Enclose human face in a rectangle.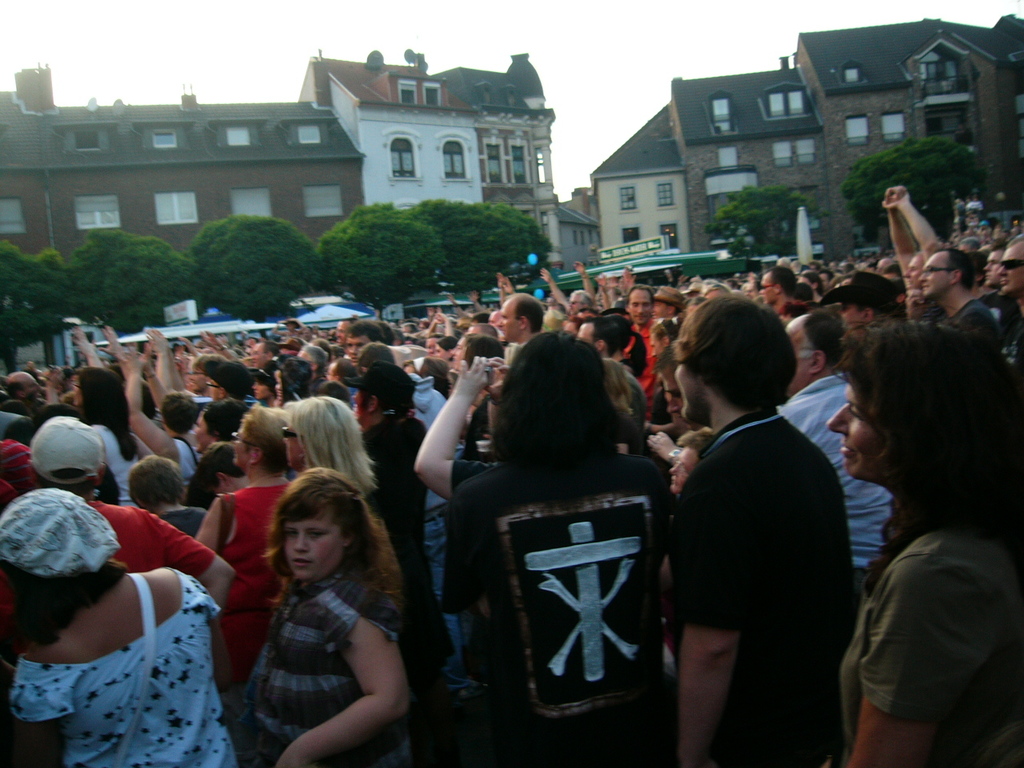
(left=282, top=426, right=304, bottom=470).
